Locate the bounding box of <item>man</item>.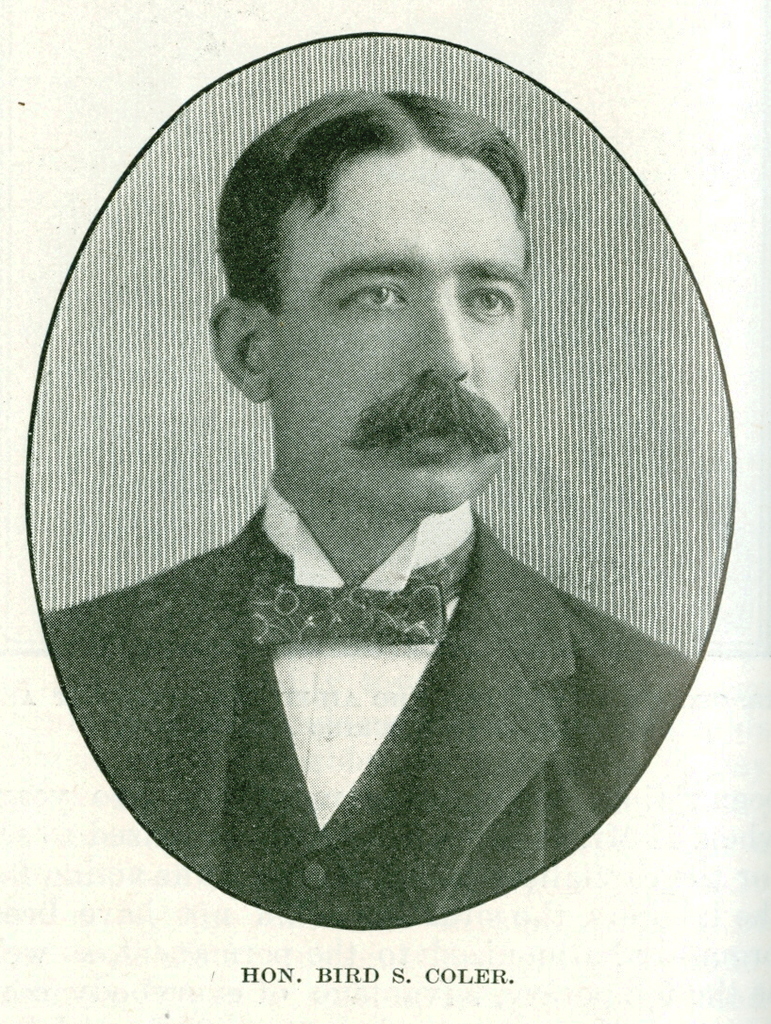
Bounding box: {"x1": 76, "y1": 95, "x2": 695, "y2": 902}.
